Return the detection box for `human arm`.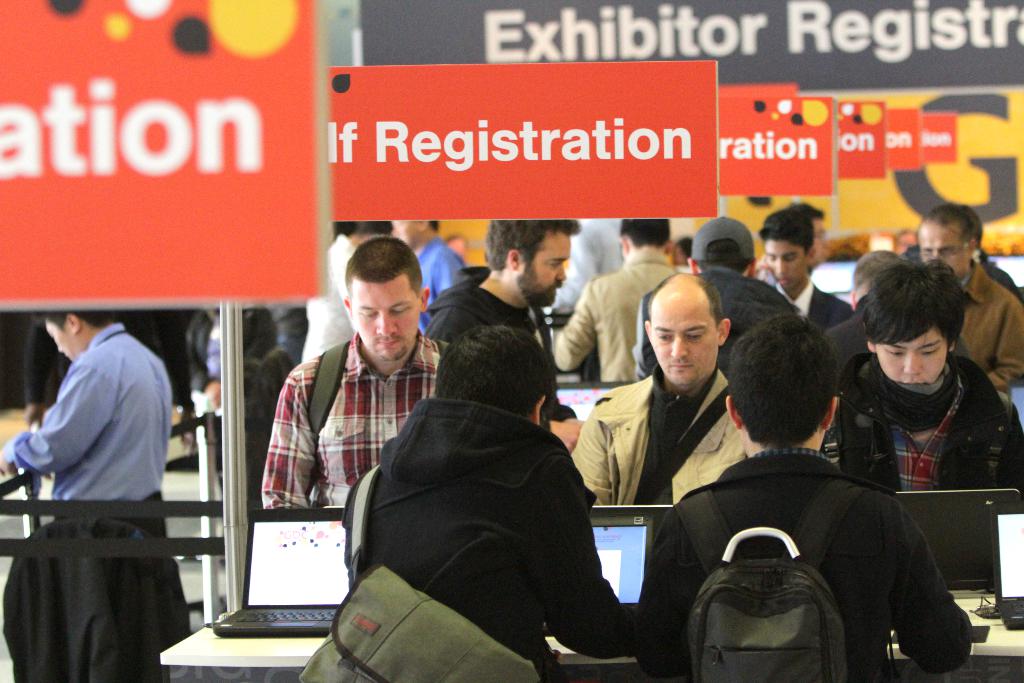
(431, 252, 467, 297).
